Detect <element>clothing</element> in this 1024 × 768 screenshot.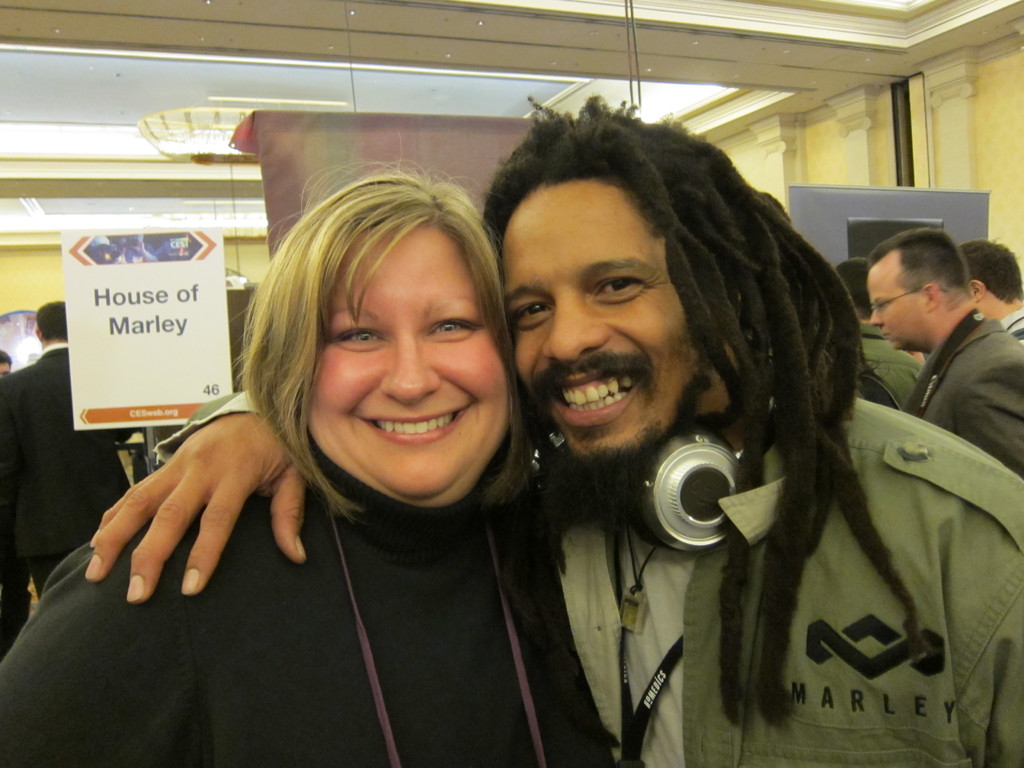
Detection: select_region(913, 299, 1023, 467).
